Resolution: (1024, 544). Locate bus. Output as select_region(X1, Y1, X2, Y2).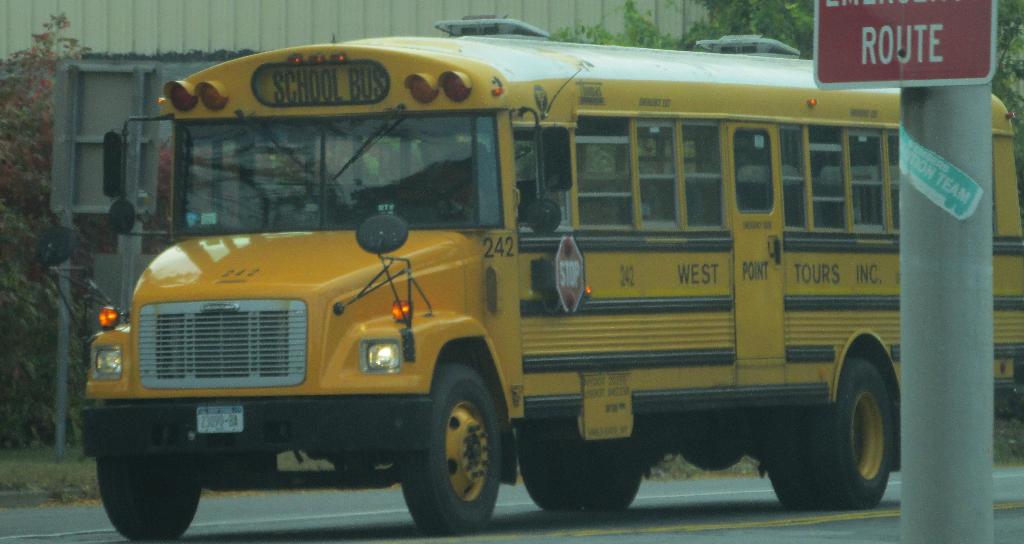
select_region(81, 20, 1023, 543).
